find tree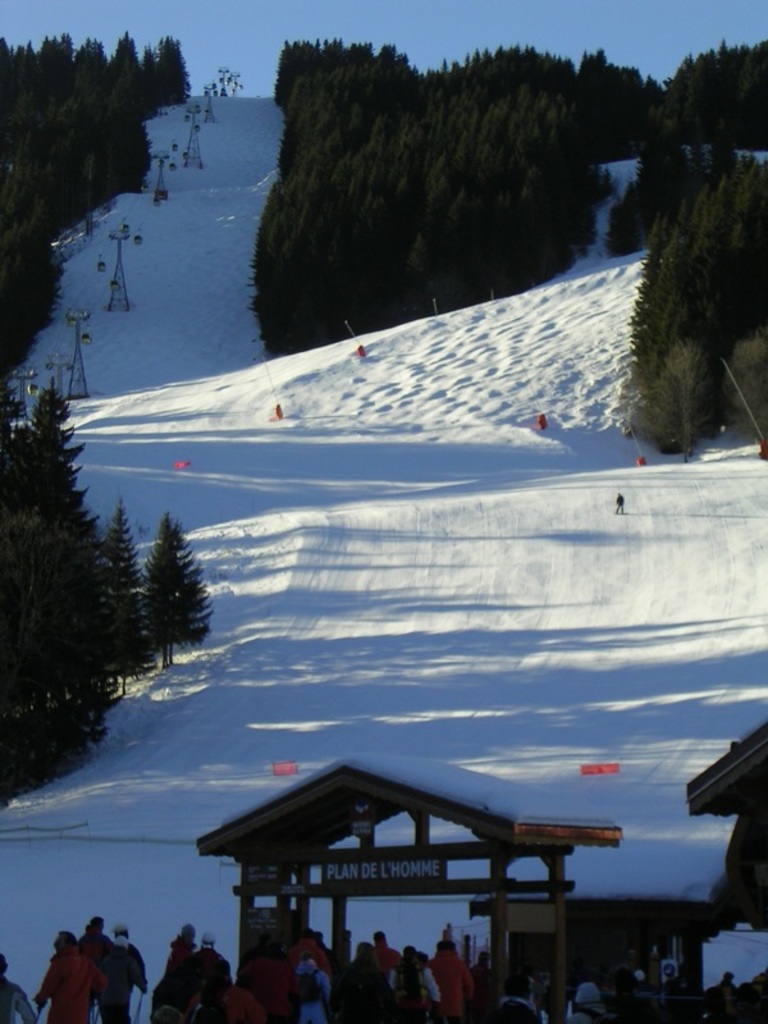
box(143, 511, 220, 669)
